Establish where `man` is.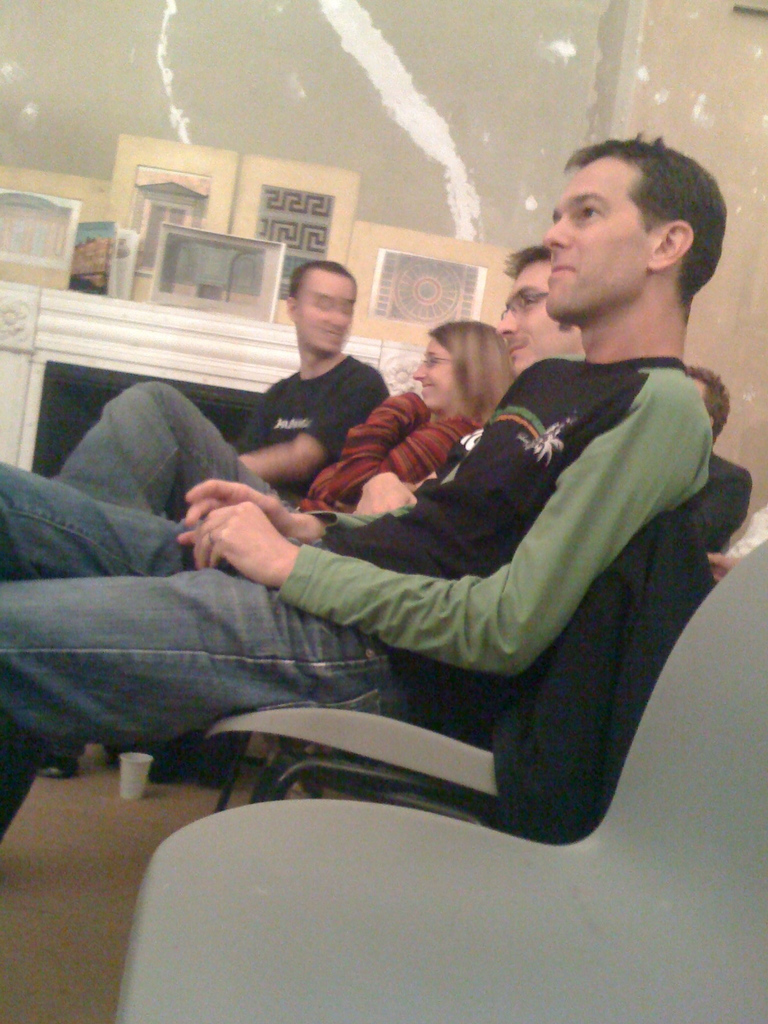
Established at [left=0, top=129, right=720, bottom=793].
